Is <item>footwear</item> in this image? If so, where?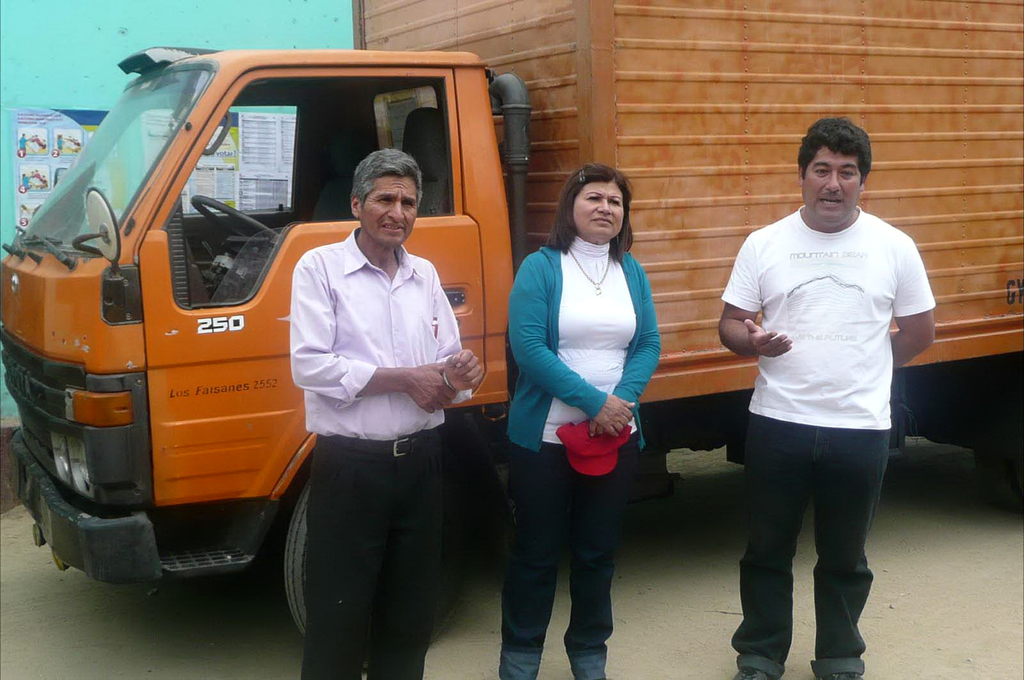
Yes, at x1=733 y1=668 x2=770 y2=679.
